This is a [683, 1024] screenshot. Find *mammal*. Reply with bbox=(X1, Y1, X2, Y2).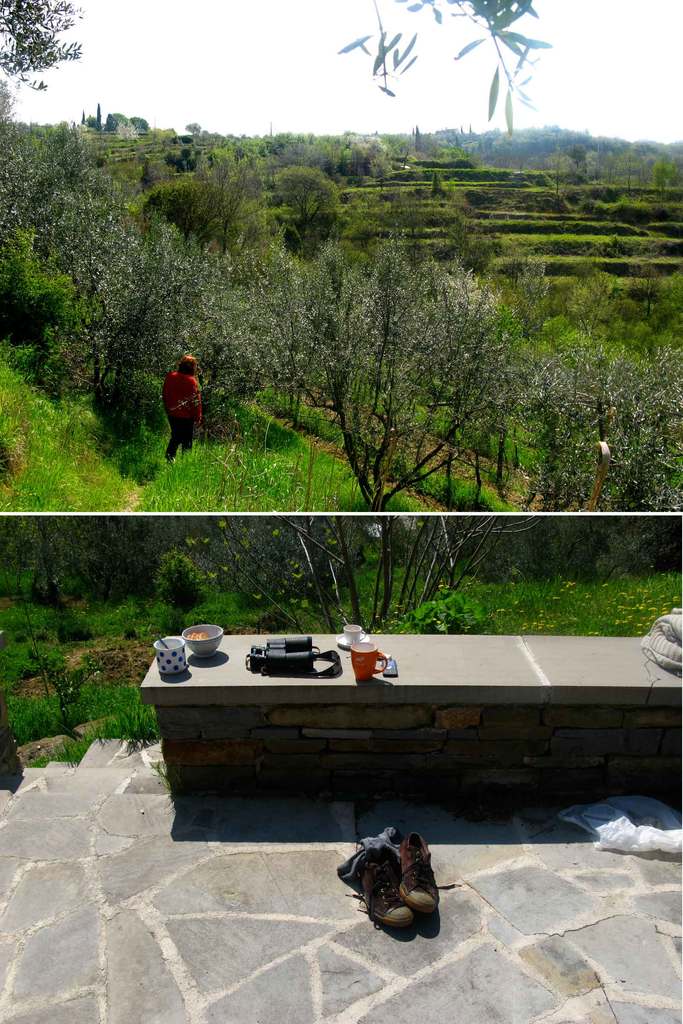
bbox=(147, 343, 213, 436).
